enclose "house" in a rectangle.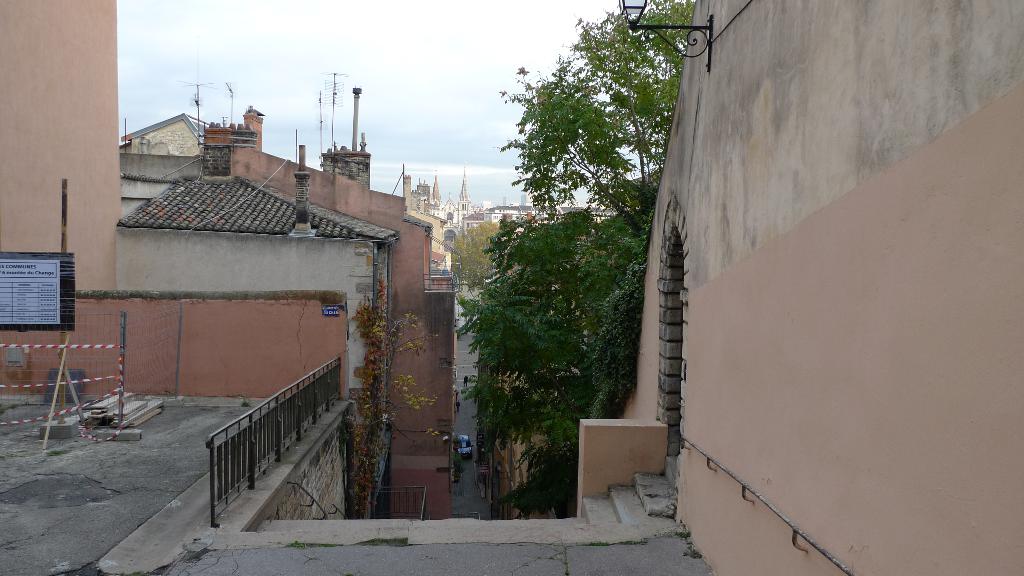
[133, 142, 321, 417].
